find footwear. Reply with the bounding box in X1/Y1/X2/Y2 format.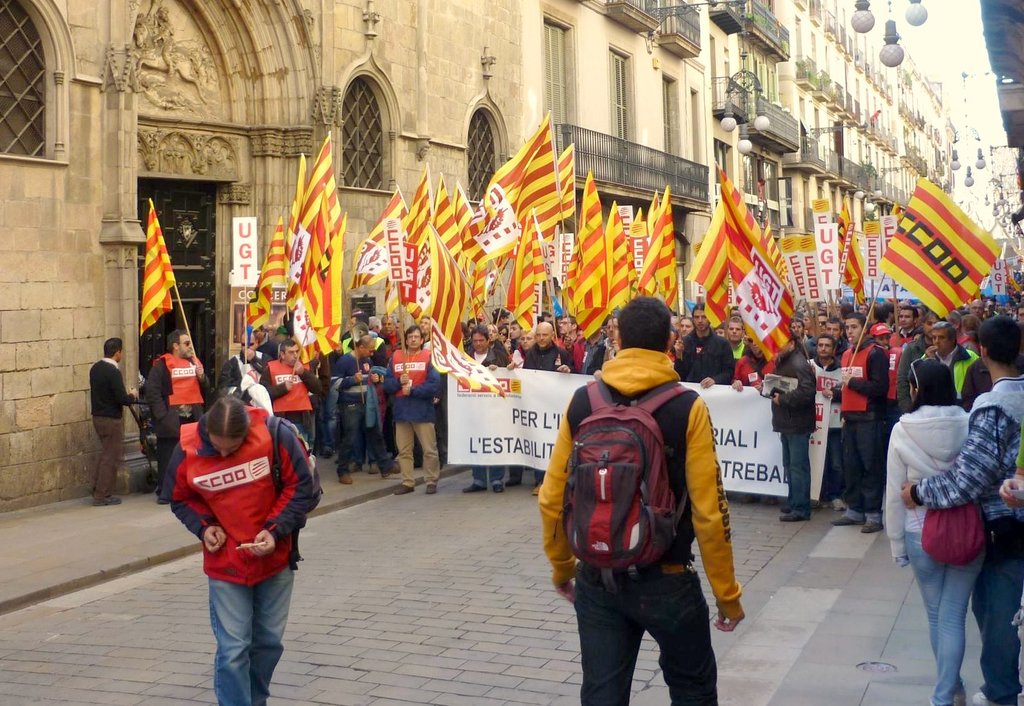
972/692/991/705.
